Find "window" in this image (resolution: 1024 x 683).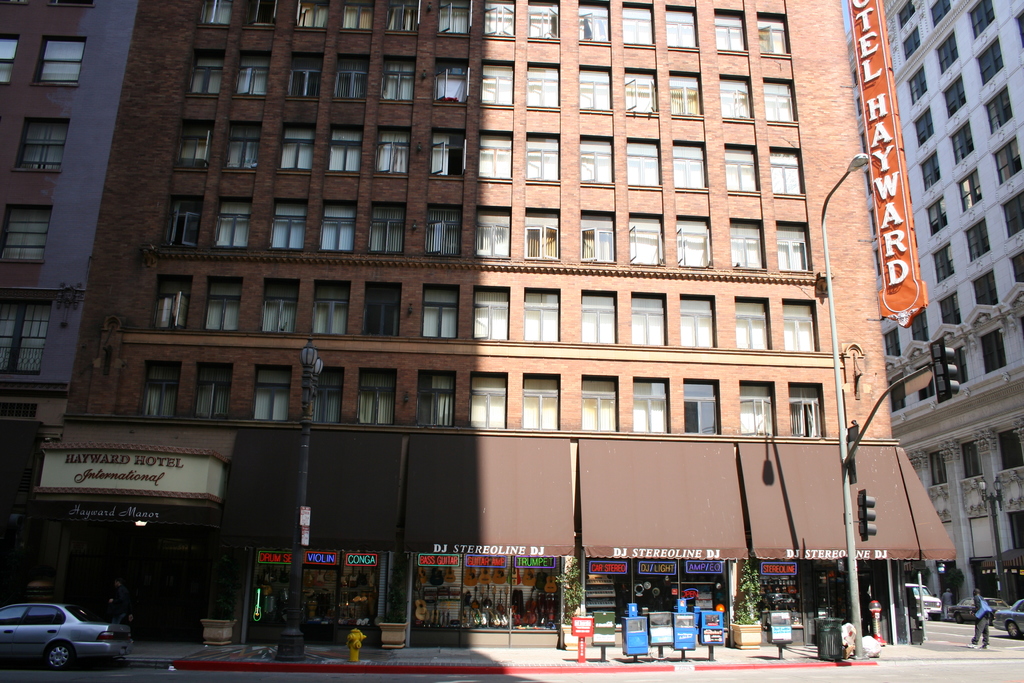
(left=729, top=214, right=767, bottom=270).
